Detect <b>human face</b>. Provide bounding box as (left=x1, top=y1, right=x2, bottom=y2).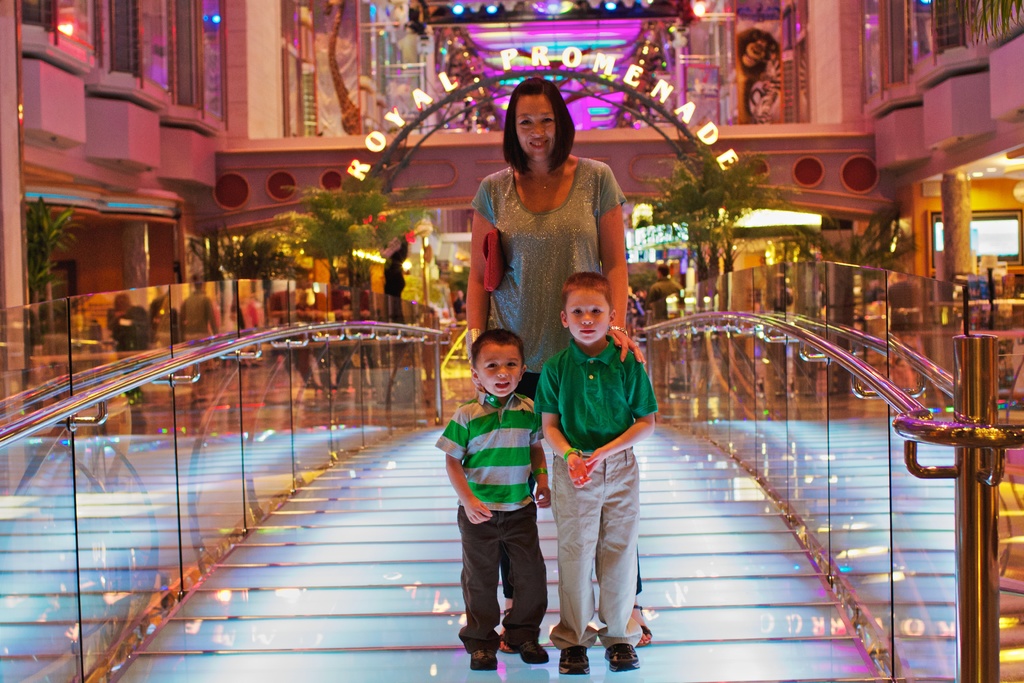
(left=472, top=340, right=526, bottom=396).
